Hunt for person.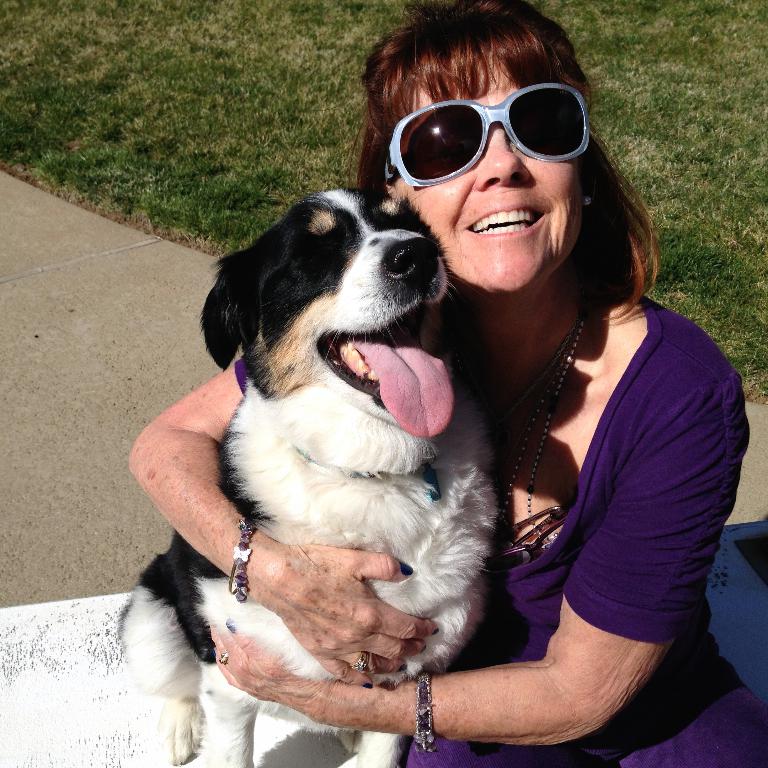
Hunted down at (left=129, top=0, right=767, bottom=767).
